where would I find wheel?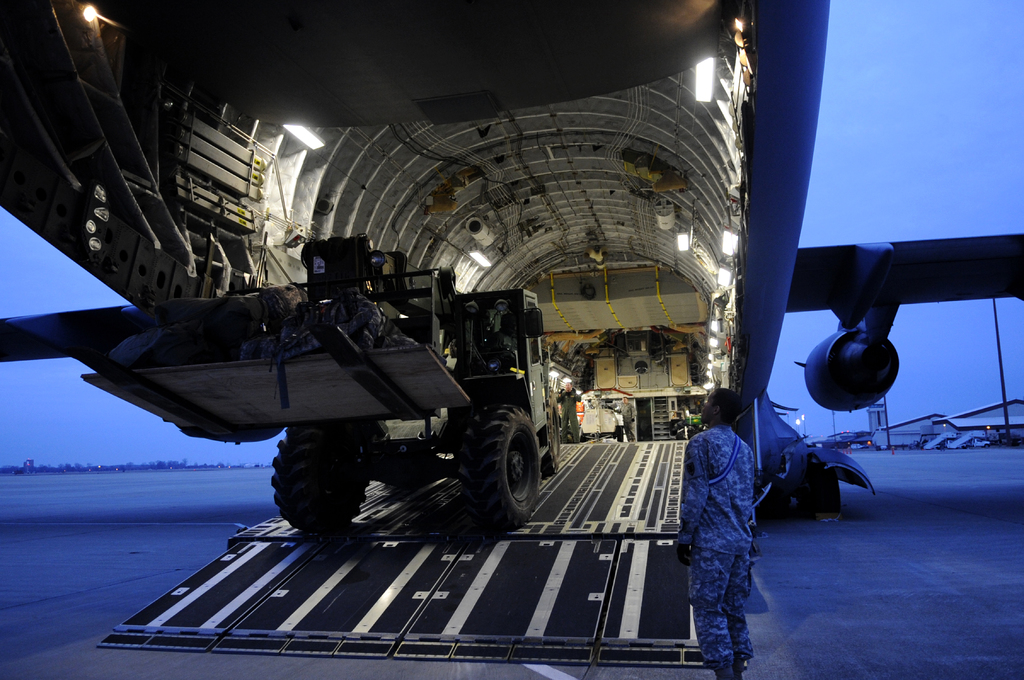
At (x1=269, y1=416, x2=368, y2=530).
